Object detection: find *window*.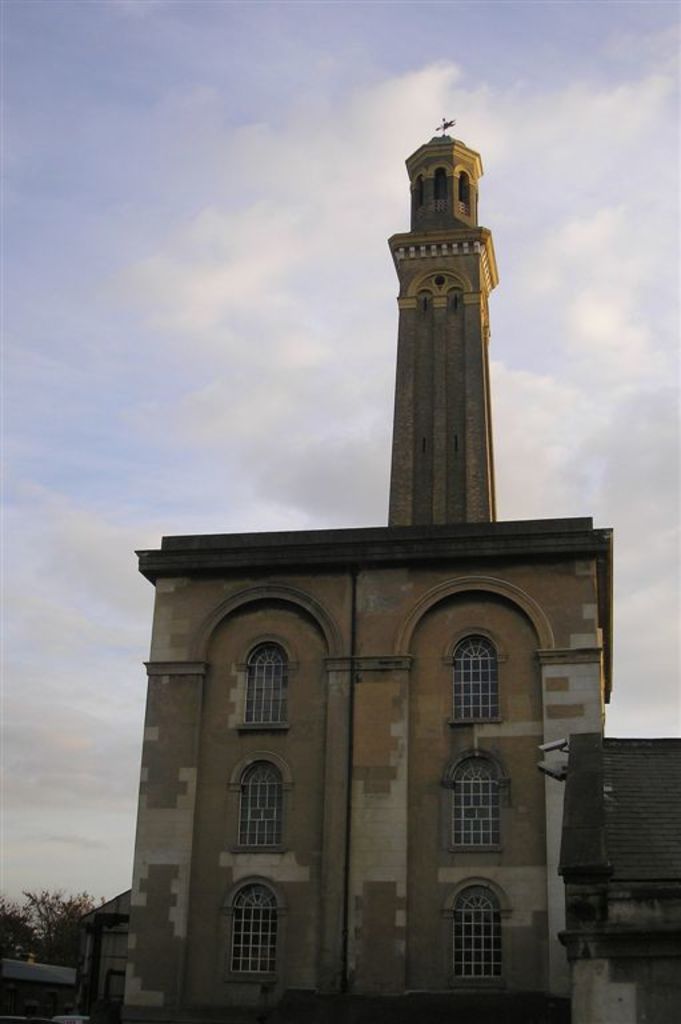
detection(232, 639, 293, 731).
